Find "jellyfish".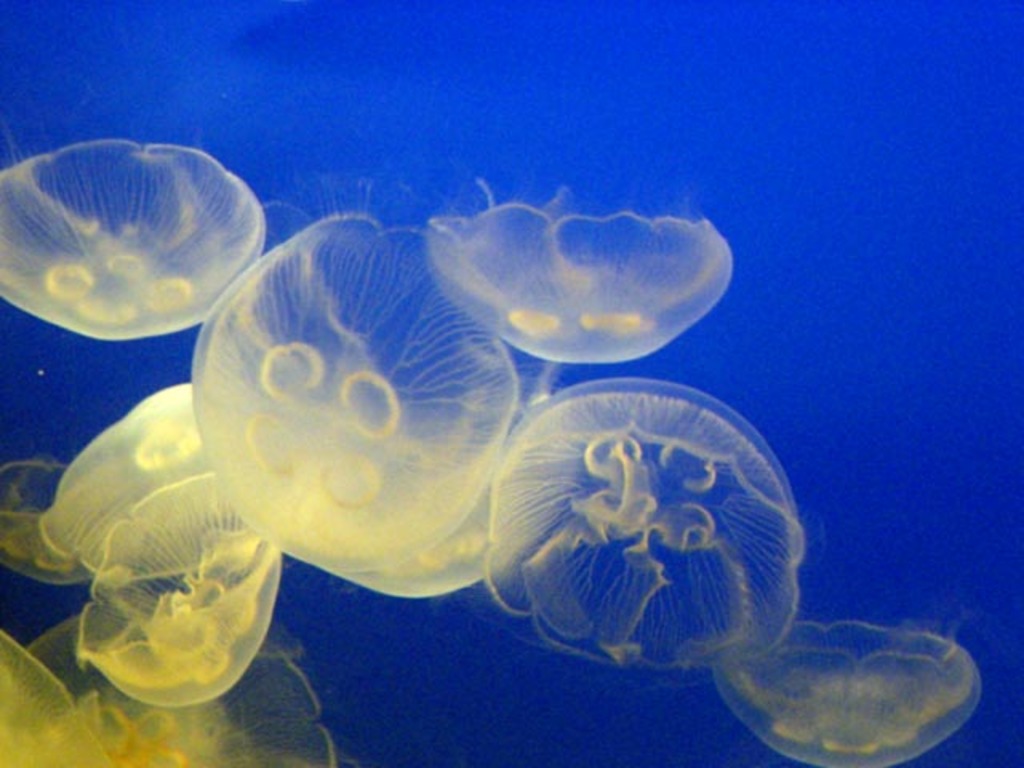
[32, 381, 246, 582].
